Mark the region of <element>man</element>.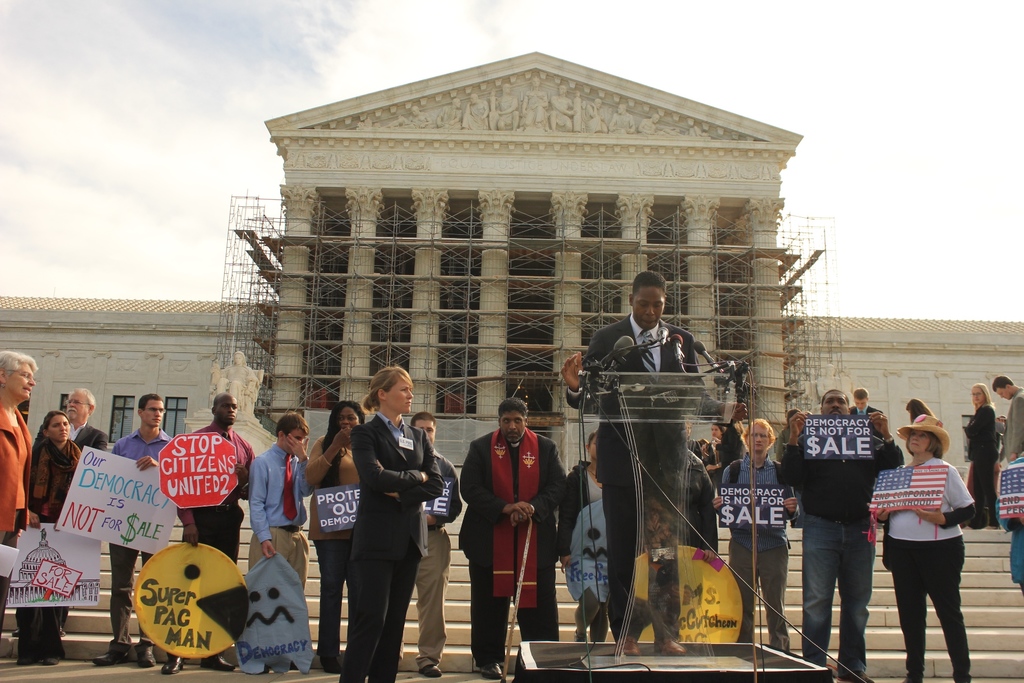
Region: x1=456 y1=398 x2=571 y2=678.
